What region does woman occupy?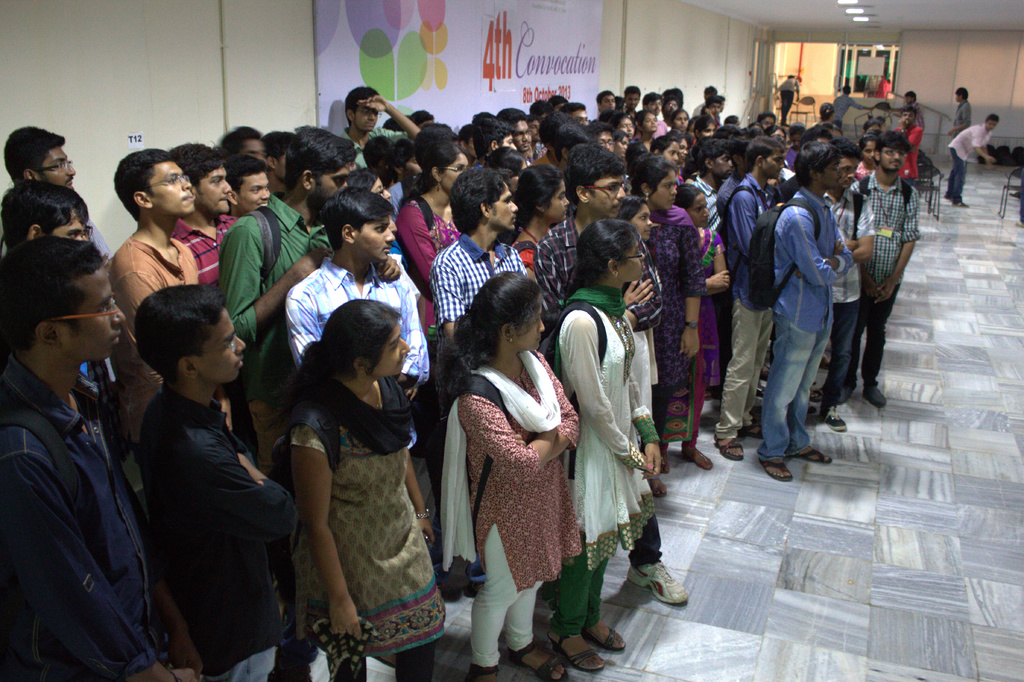
{"left": 678, "top": 108, "right": 696, "bottom": 134}.
